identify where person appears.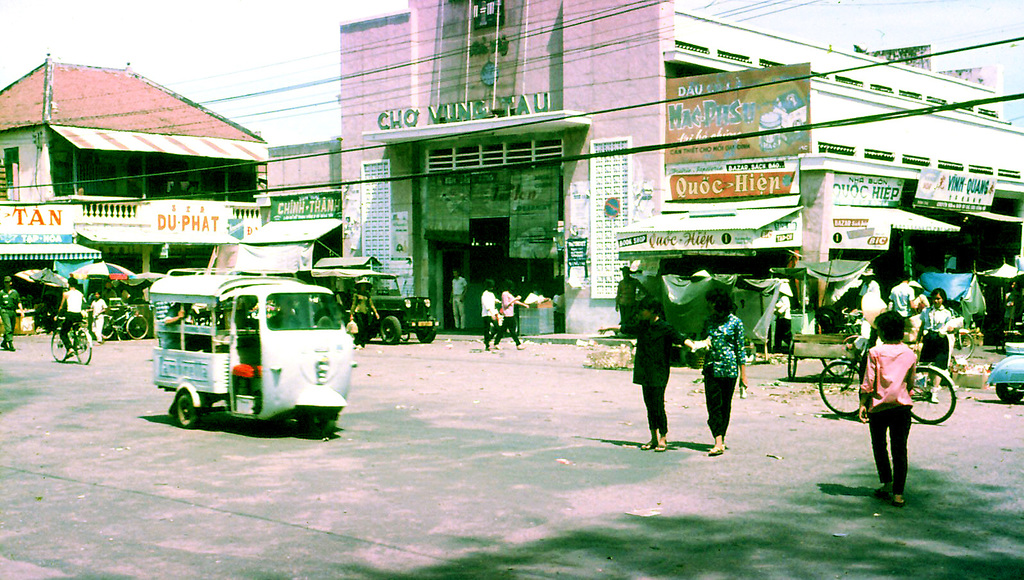
Appears at bbox(710, 314, 753, 452).
